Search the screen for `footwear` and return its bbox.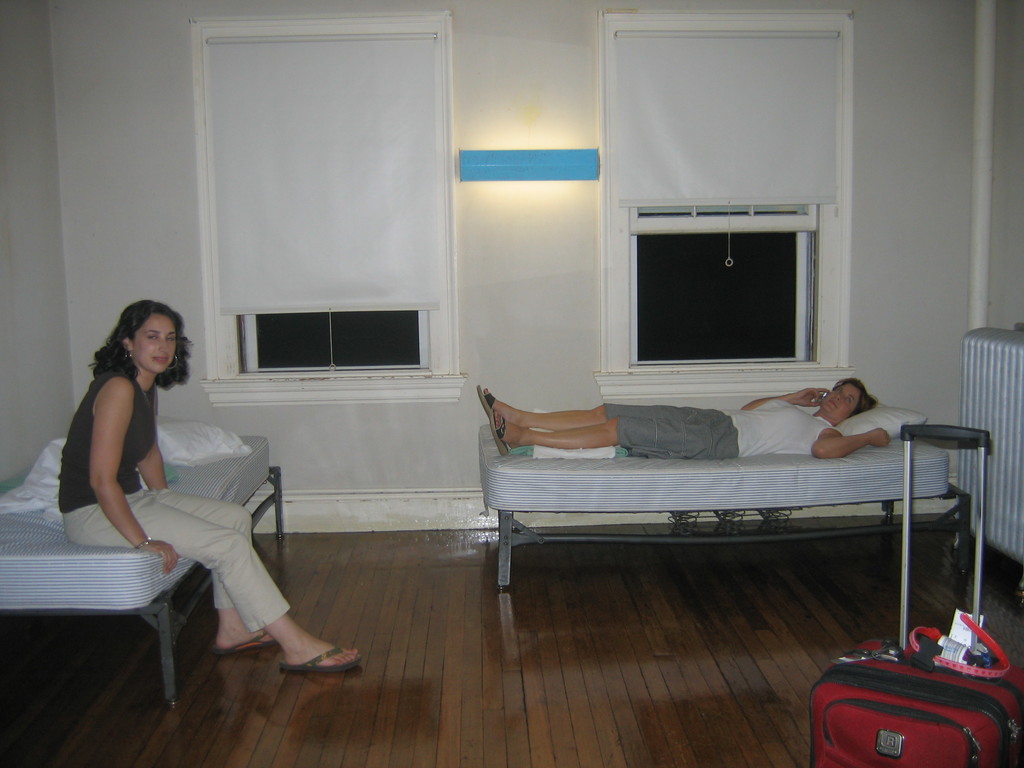
Found: detection(474, 381, 498, 424).
